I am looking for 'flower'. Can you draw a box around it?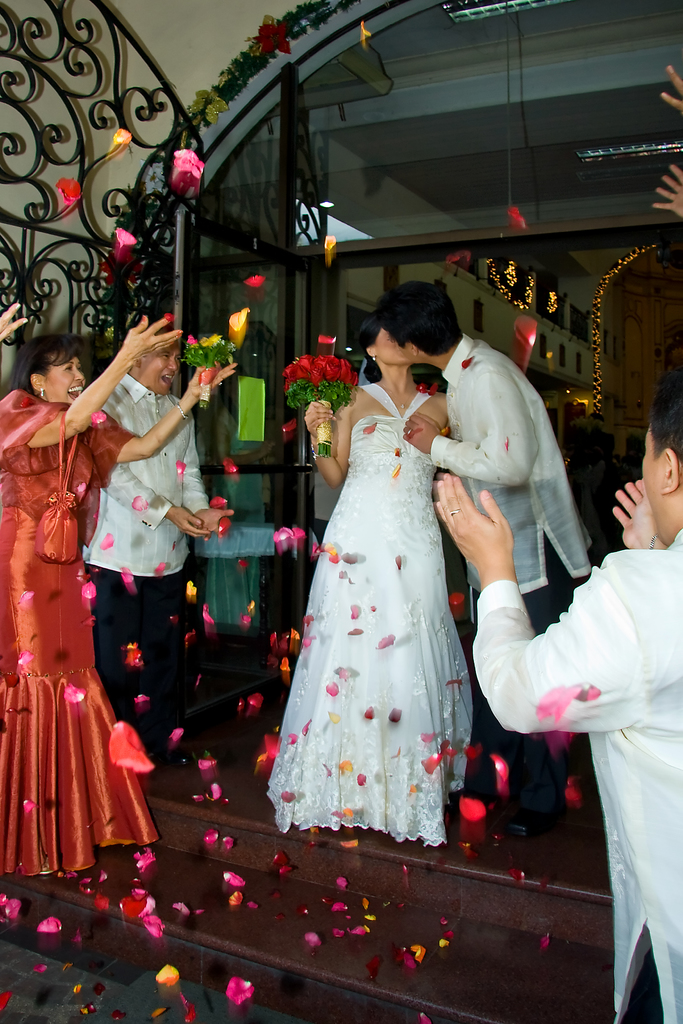
Sure, the bounding box is select_region(201, 601, 215, 626).
